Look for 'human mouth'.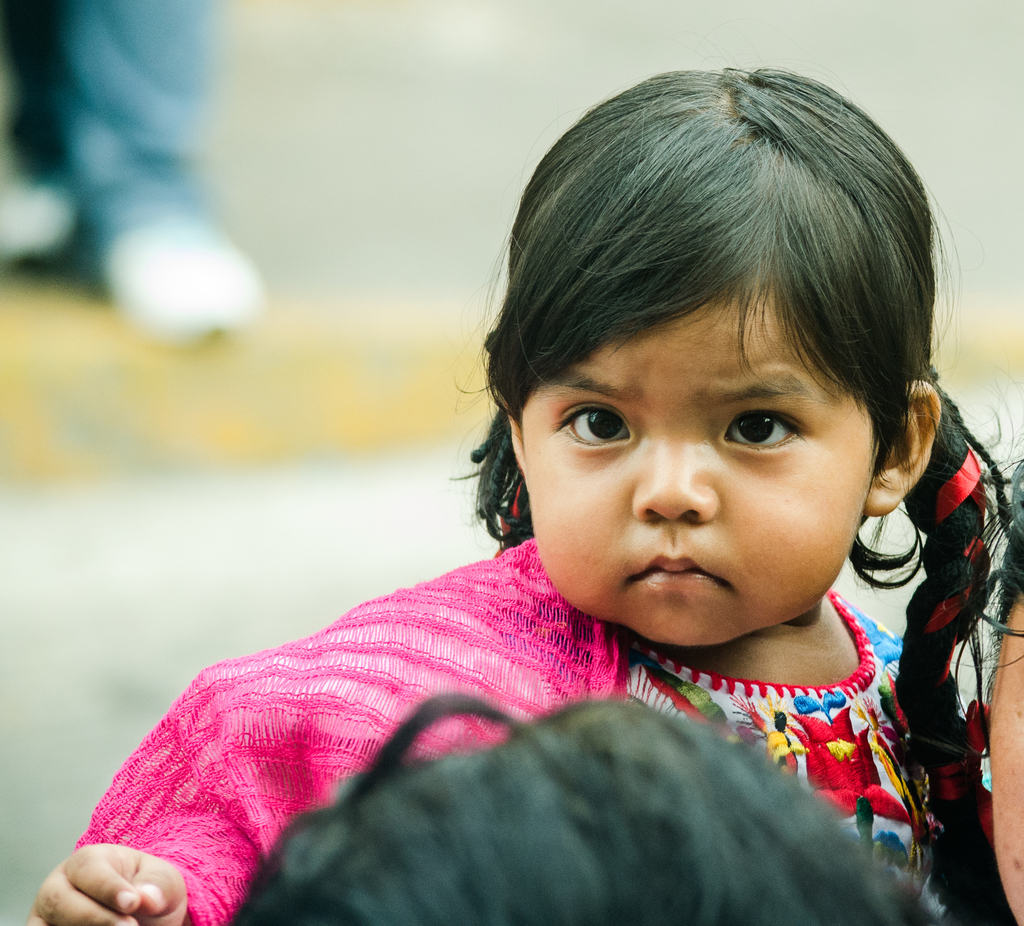
Found: bbox=(630, 555, 727, 585).
